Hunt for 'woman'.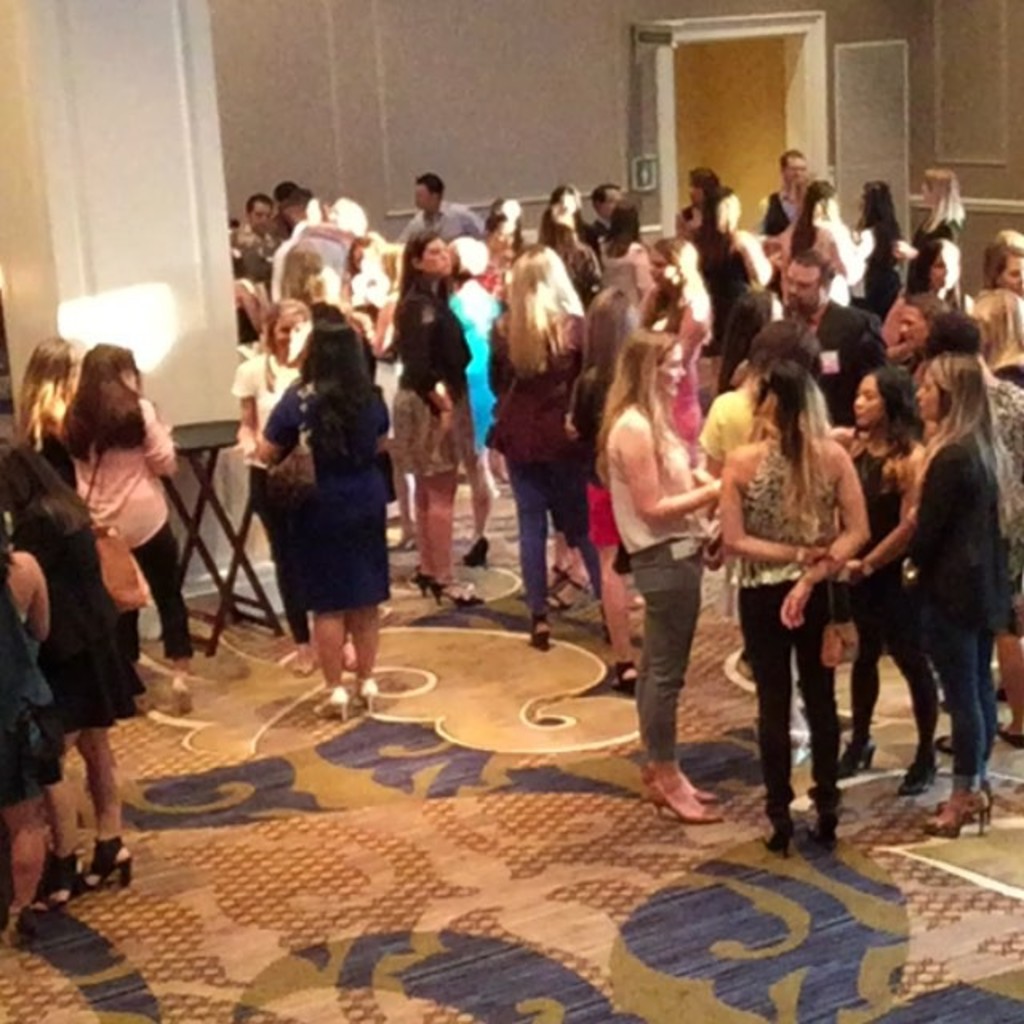
Hunted down at bbox=(477, 210, 520, 310).
